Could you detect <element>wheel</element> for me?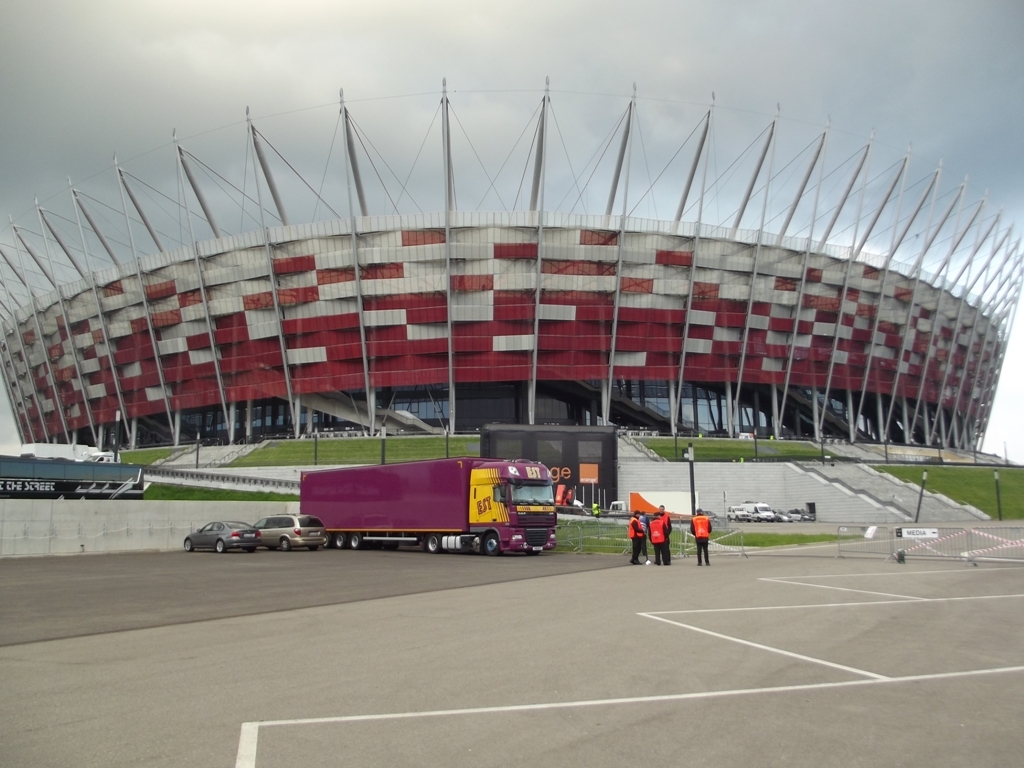
Detection result: bbox(280, 538, 288, 550).
